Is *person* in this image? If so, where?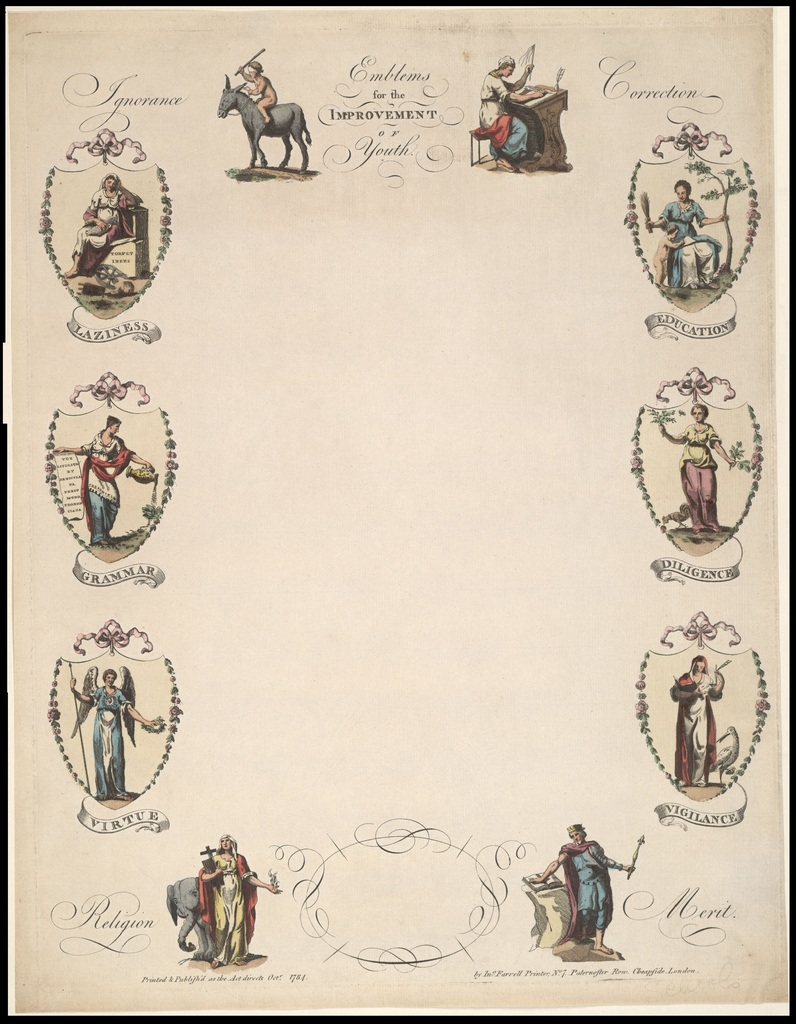
Yes, at x1=478 y1=51 x2=546 y2=170.
